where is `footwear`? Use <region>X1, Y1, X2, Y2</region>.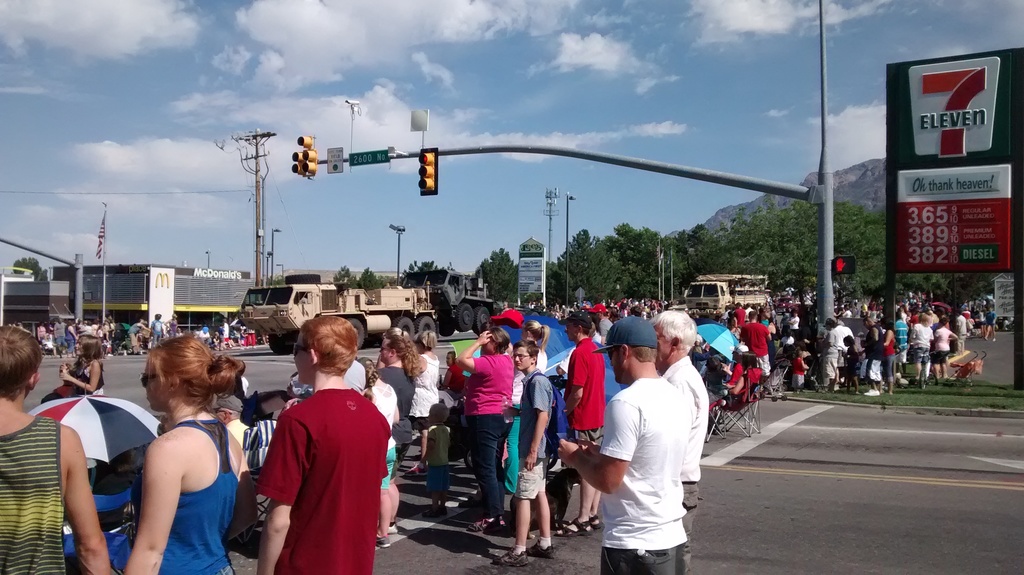
<region>386, 524, 397, 534</region>.
